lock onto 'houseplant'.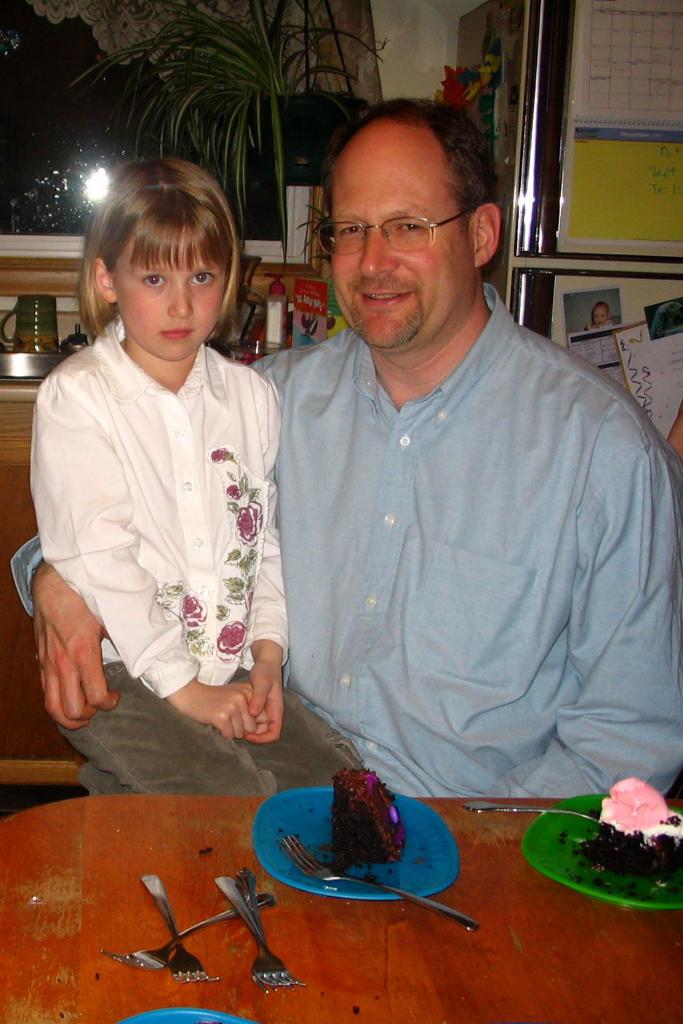
Locked: bbox(71, 0, 394, 277).
